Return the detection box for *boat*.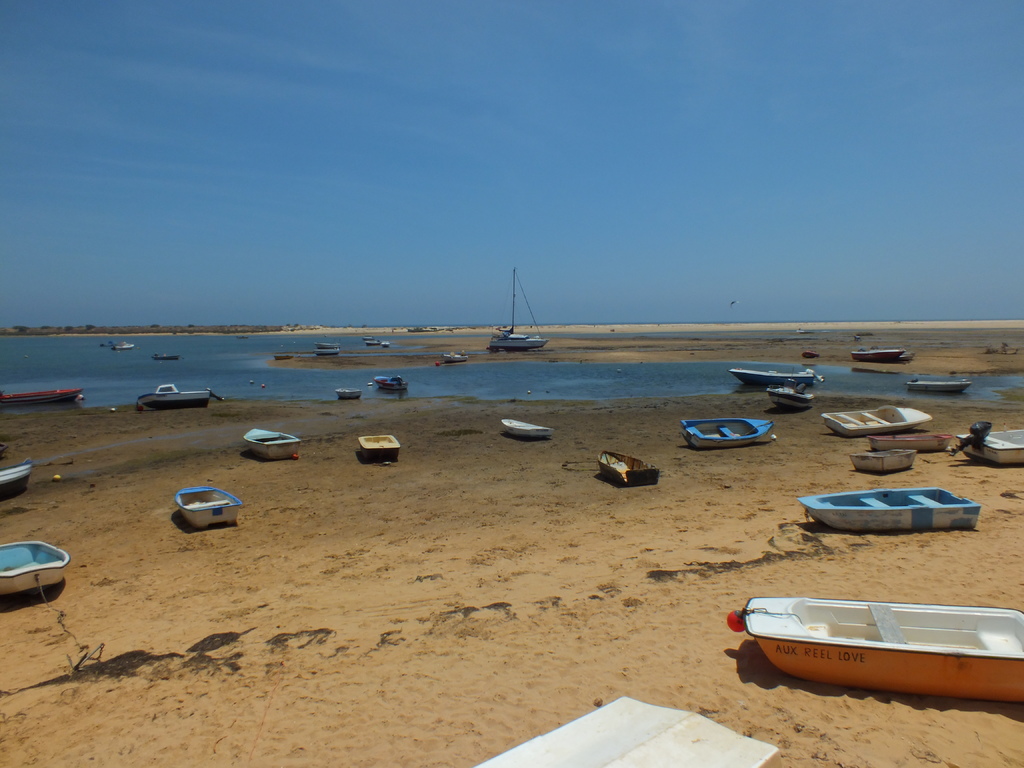
{"x1": 0, "y1": 459, "x2": 36, "y2": 496}.
